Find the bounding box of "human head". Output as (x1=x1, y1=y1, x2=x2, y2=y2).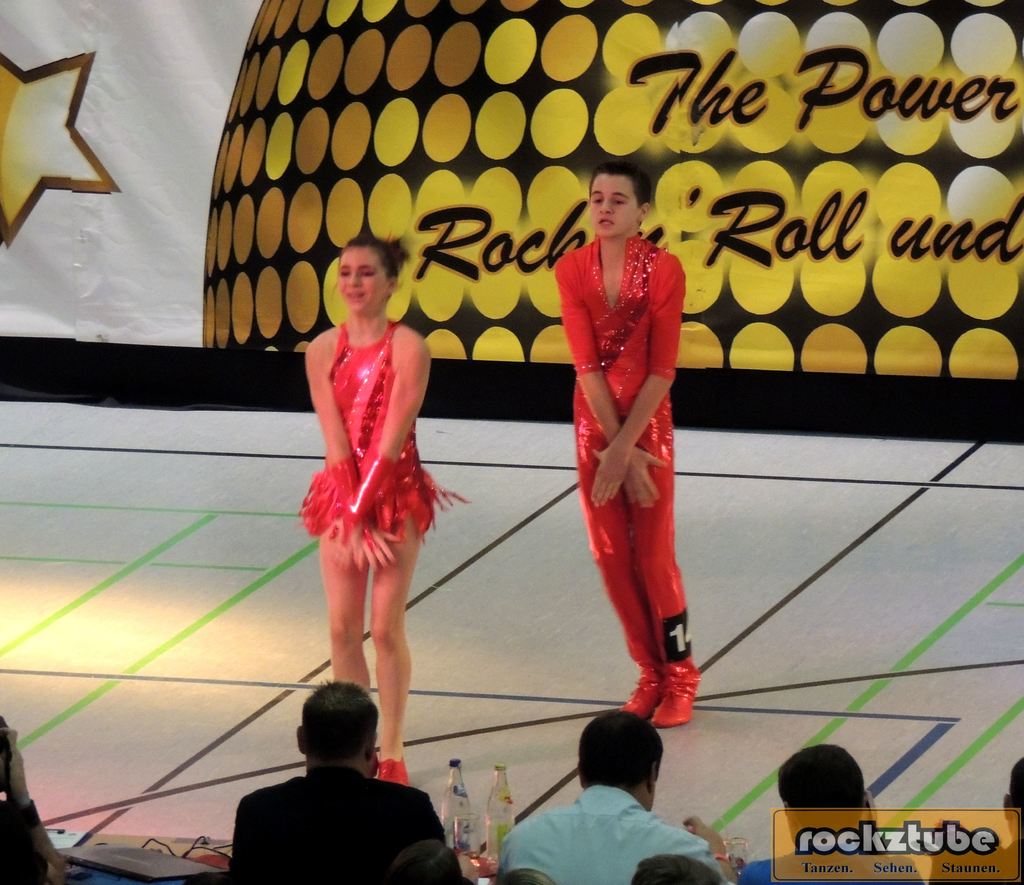
(x1=580, y1=713, x2=666, y2=808).
